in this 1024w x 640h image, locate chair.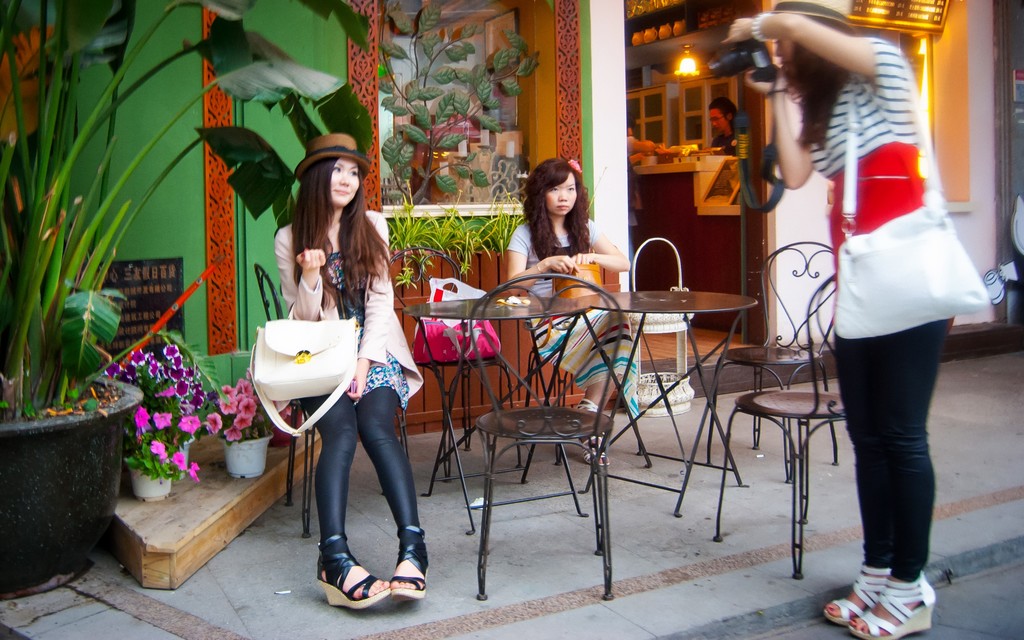
Bounding box: (x1=519, y1=314, x2=653, y2=470).
